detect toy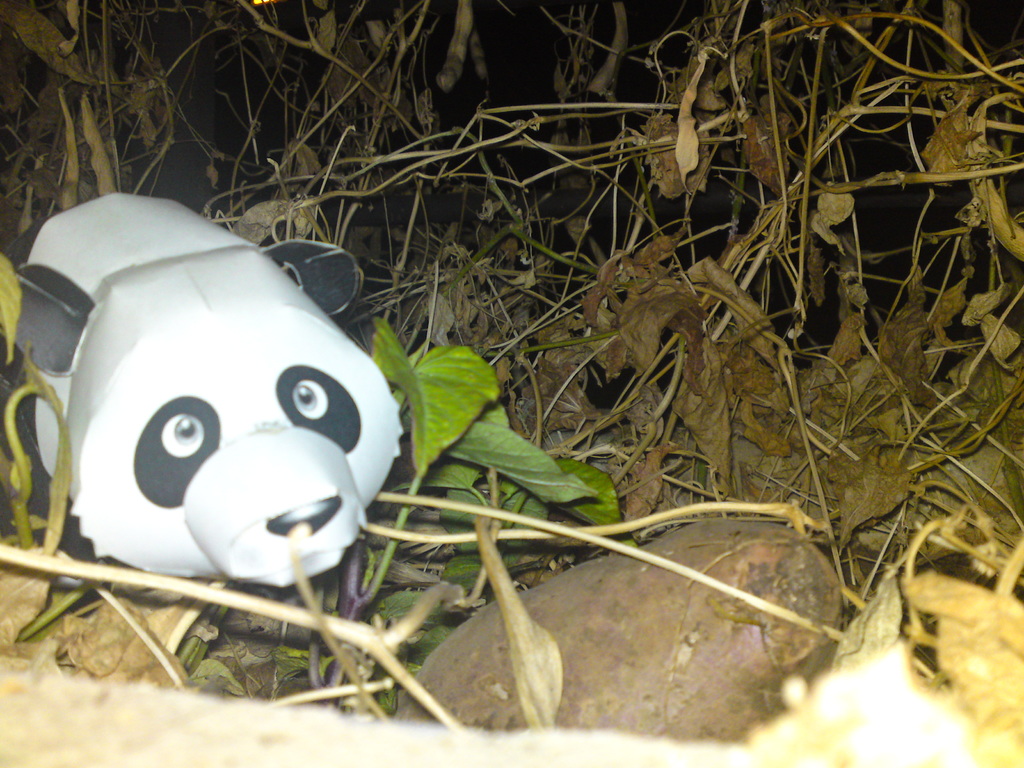
crop(13, 193, 410, 597)
